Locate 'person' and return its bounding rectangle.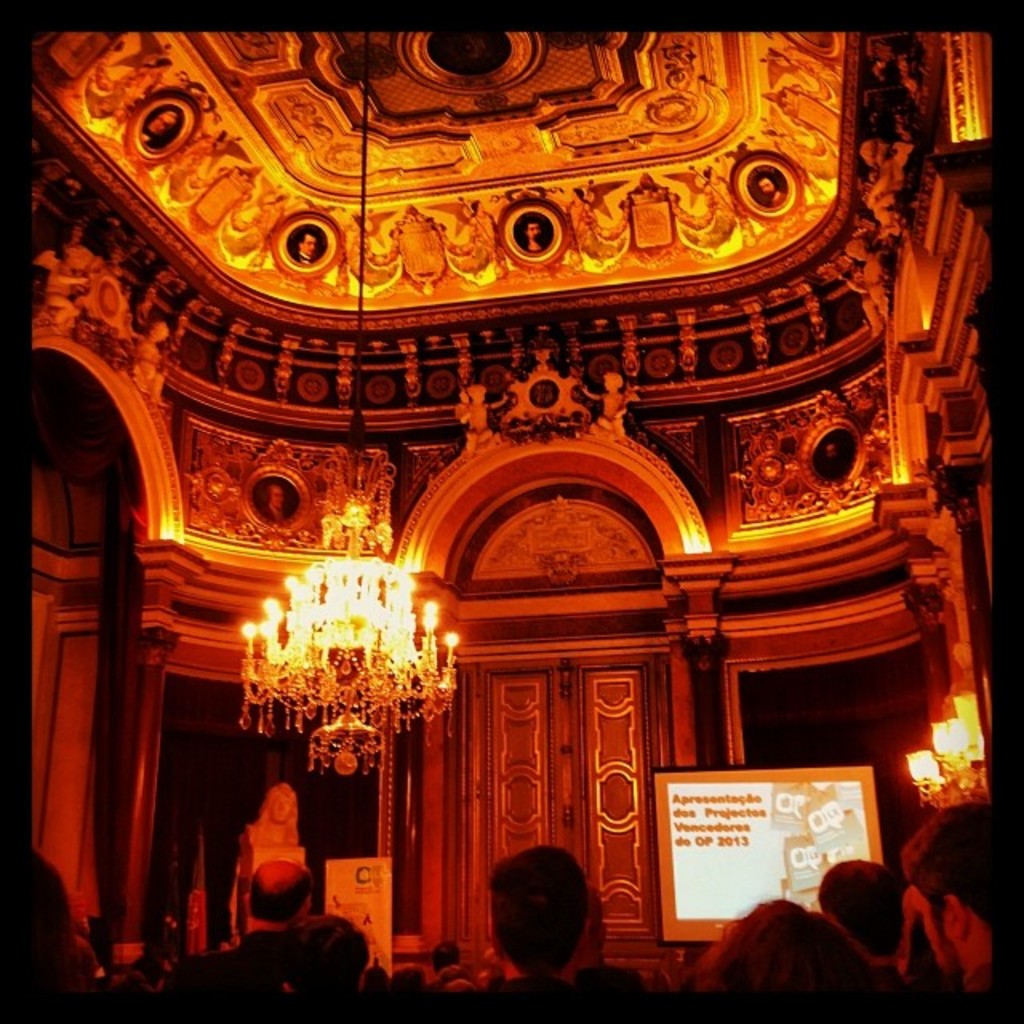
detection(483, 853, 616, 1003).
